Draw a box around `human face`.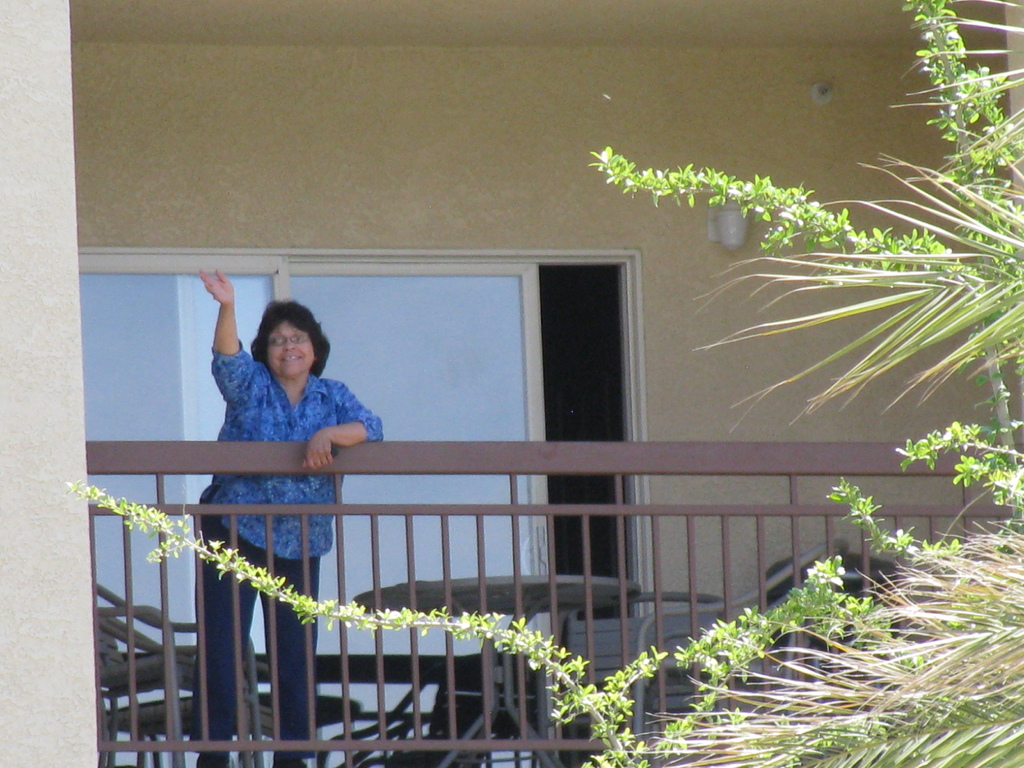
x1=268, y1=319, x2=316, y2=378.
